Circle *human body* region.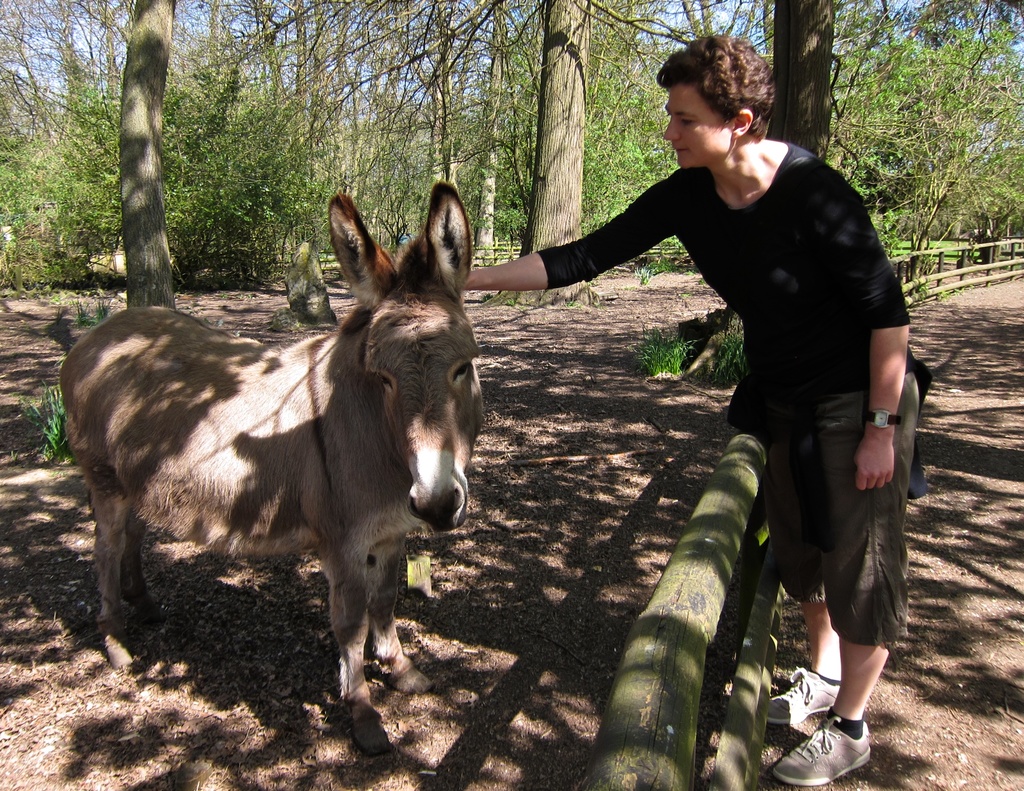
Region: rect(467, 31, 927, 770).
